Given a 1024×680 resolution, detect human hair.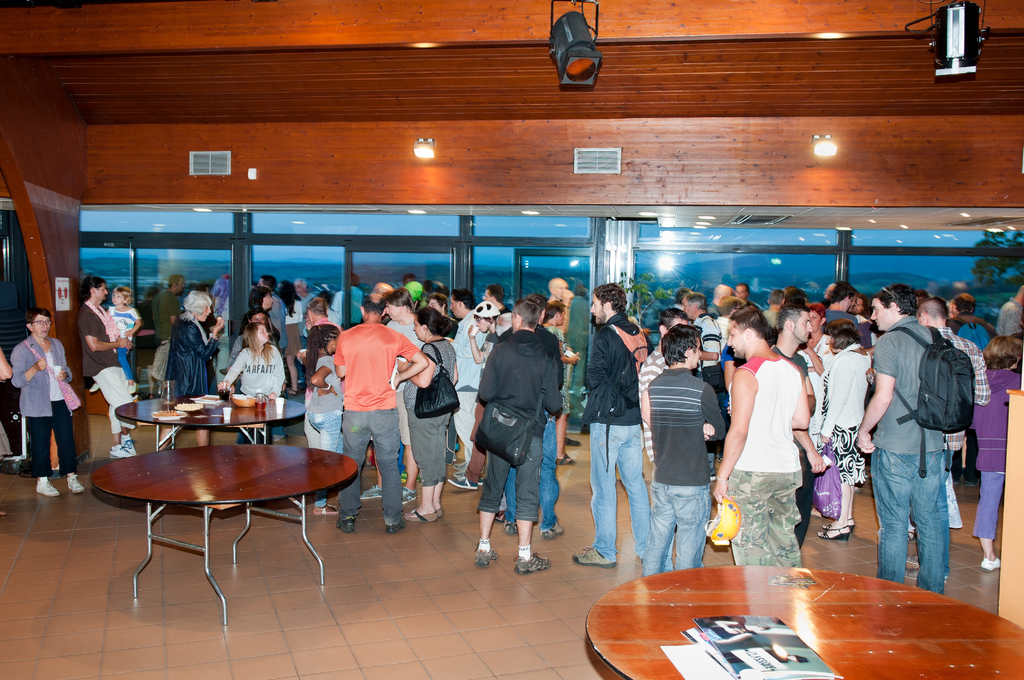
bbox=(656, 321, 705, 369).
